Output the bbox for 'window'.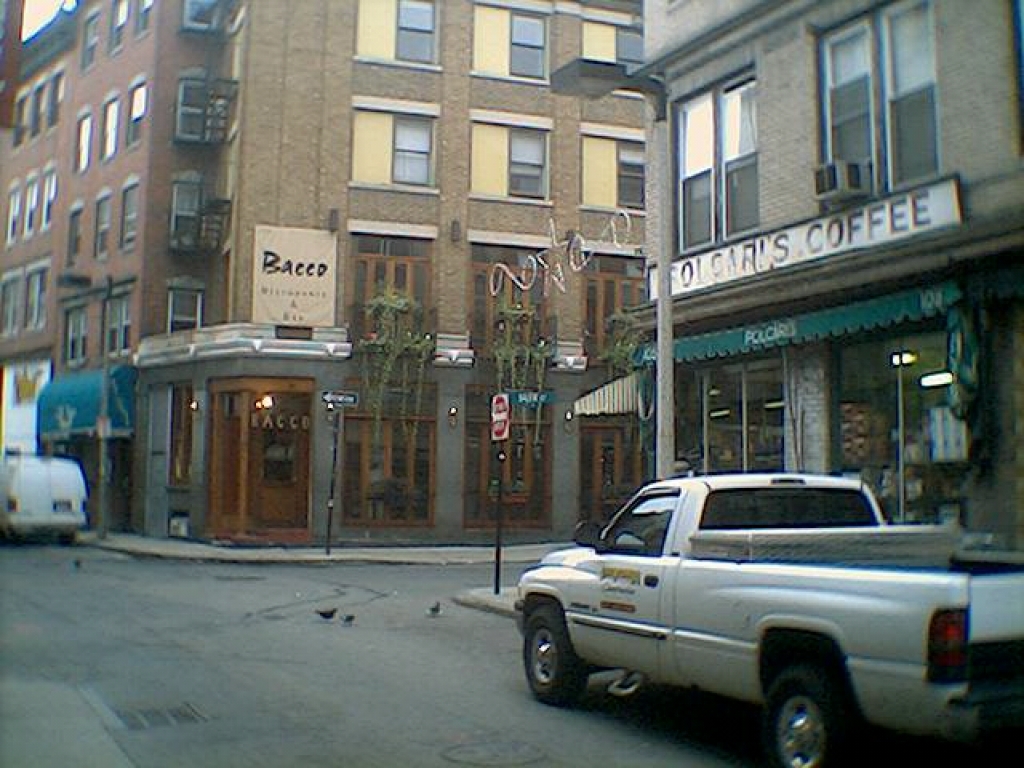
<box>590,277,649,354</box>.
